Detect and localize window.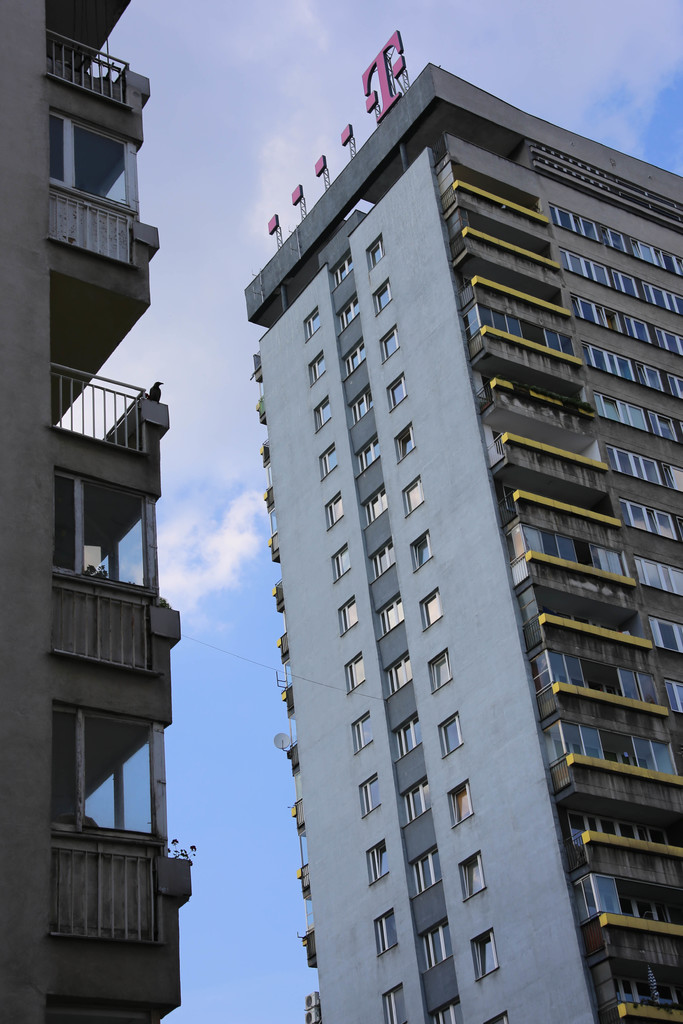
Localized at box=[352, 388, 372, 420].
